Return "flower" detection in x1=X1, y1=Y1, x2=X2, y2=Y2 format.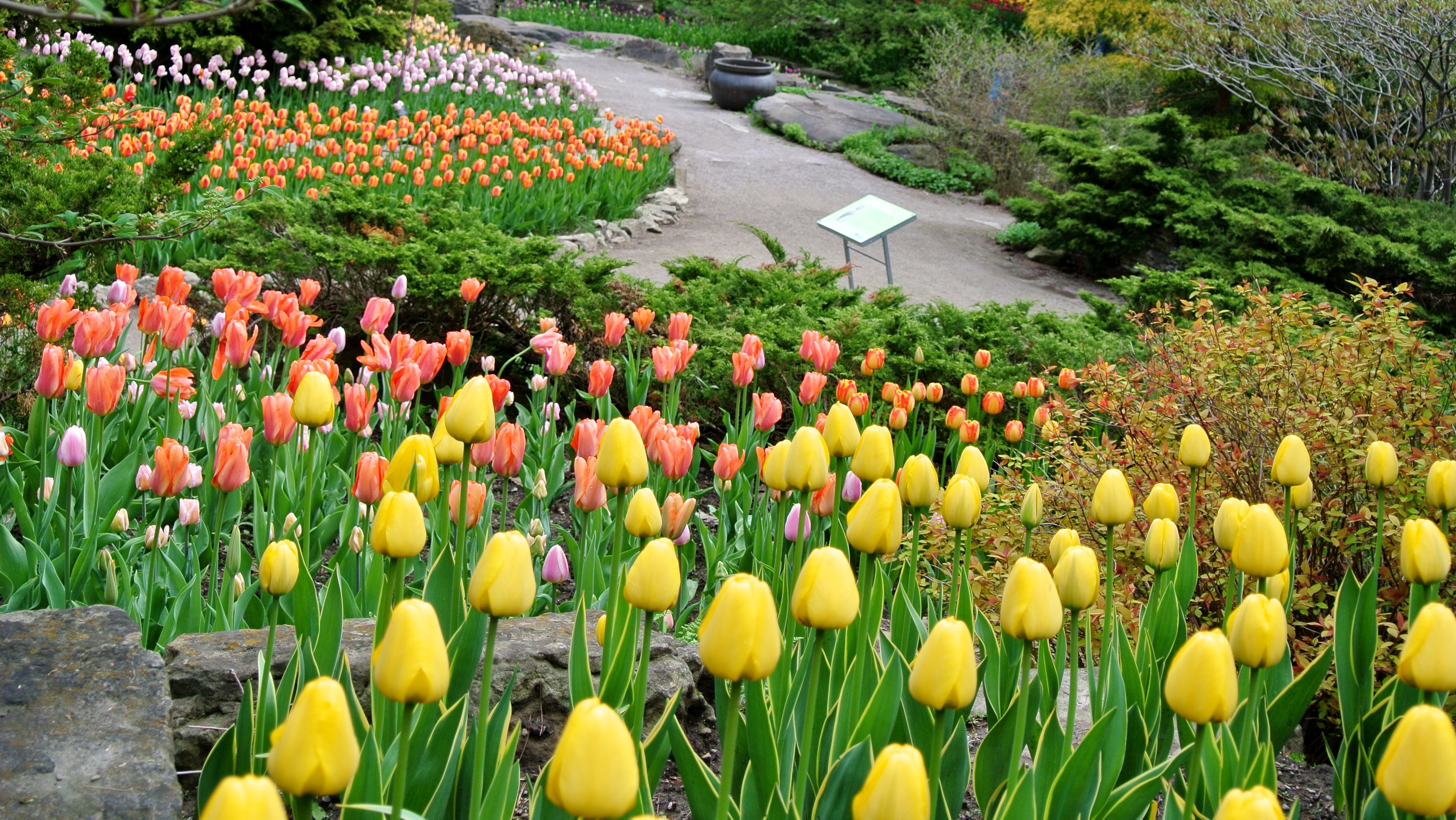
x1=538, y1=173, x2=548, y2=194.
